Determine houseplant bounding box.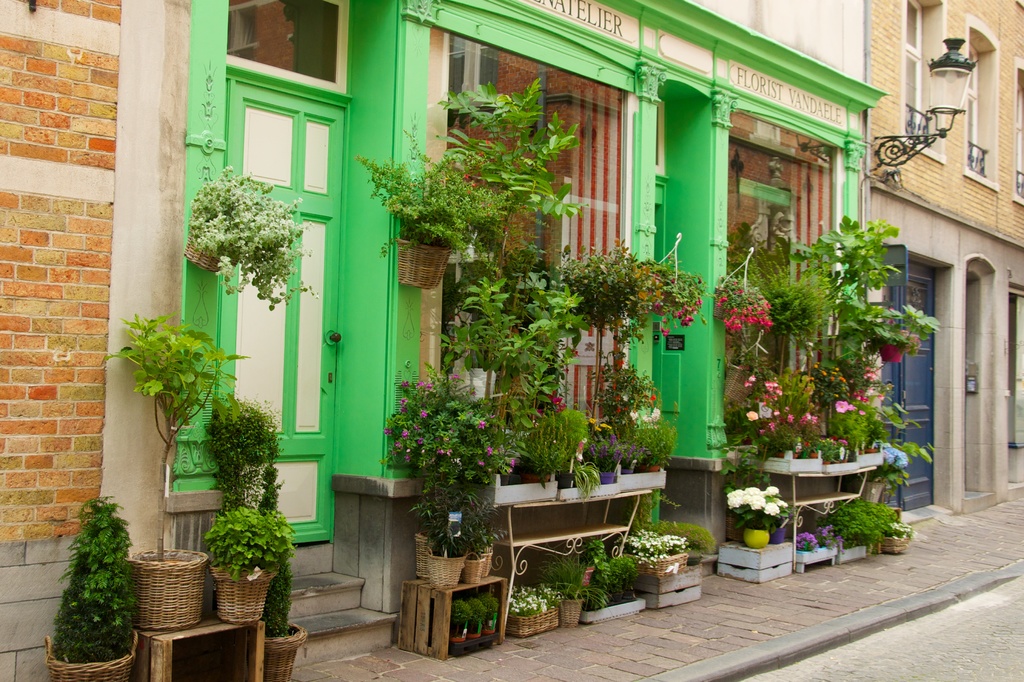
Determined: 858,369,915,448.
